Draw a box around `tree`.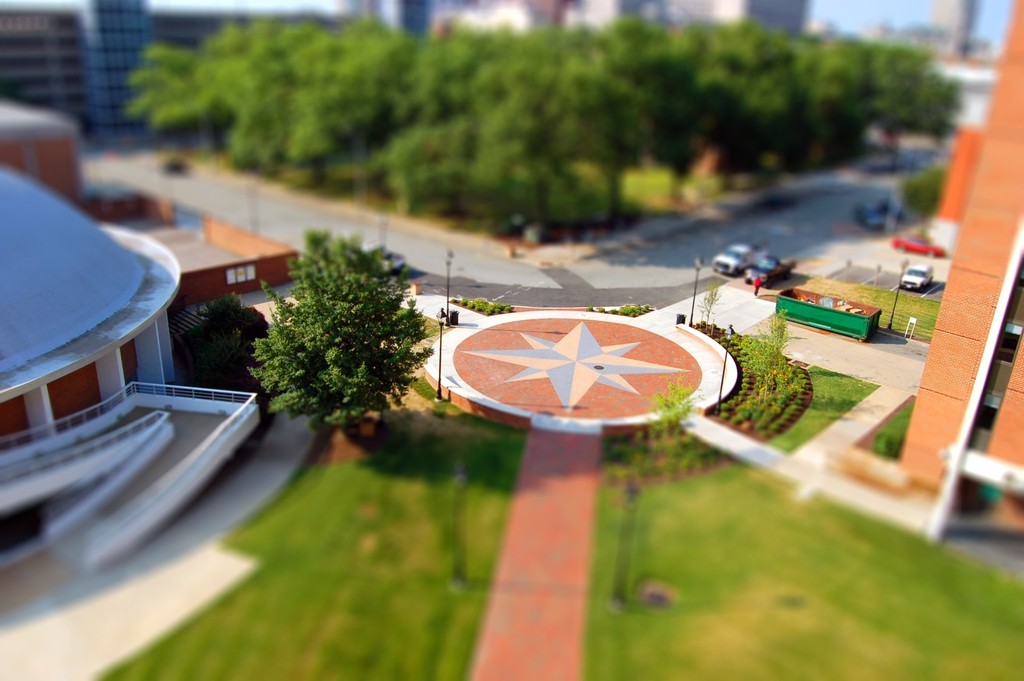
bbox(231, 211, 433, 428).
